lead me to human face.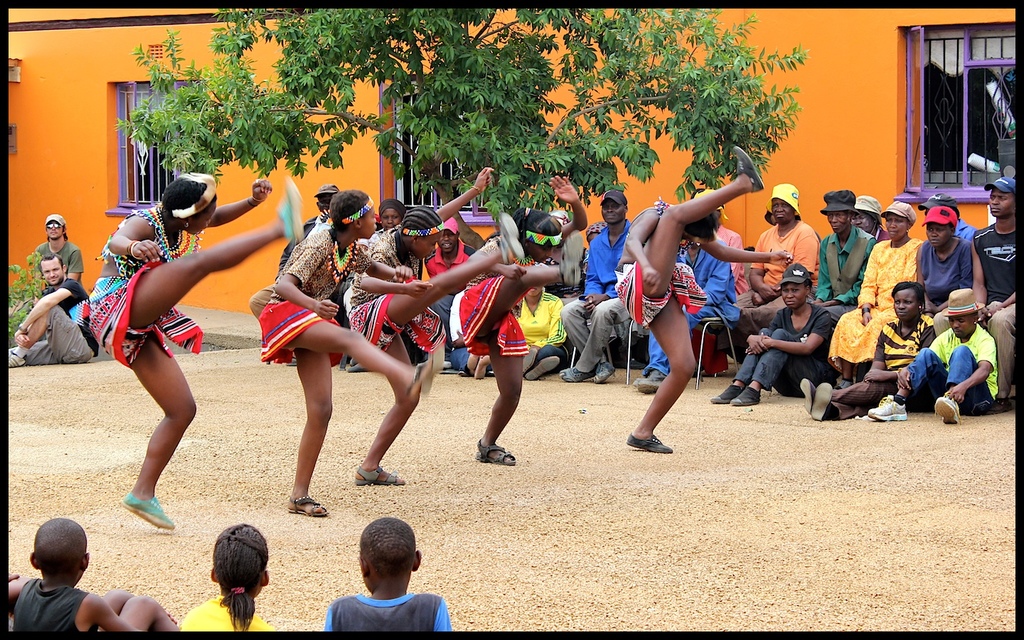
Lead to locate(856, 212, 873, 230).
